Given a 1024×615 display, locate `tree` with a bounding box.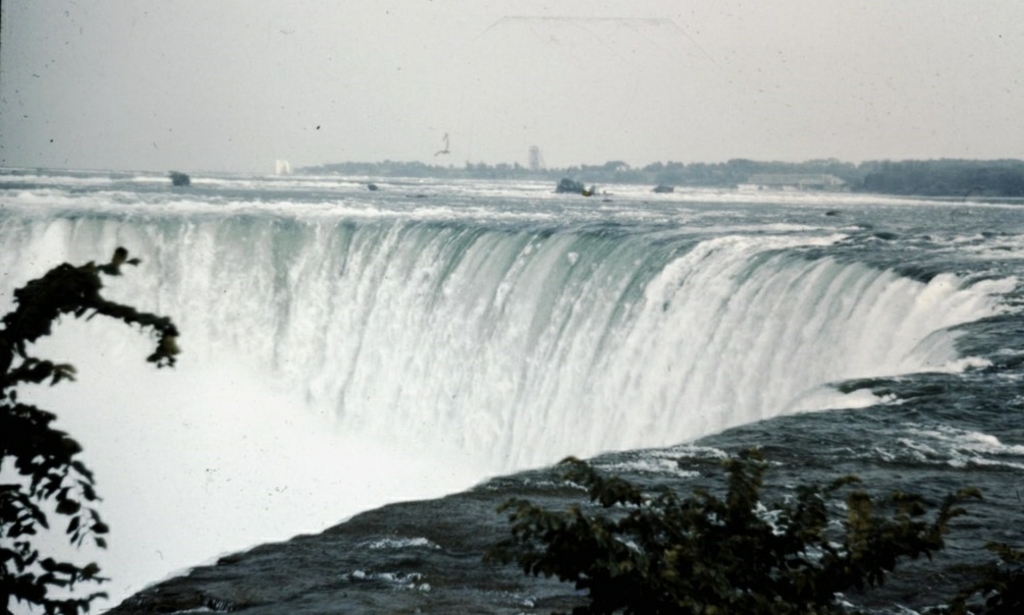
Located: 0 243 190 612.
